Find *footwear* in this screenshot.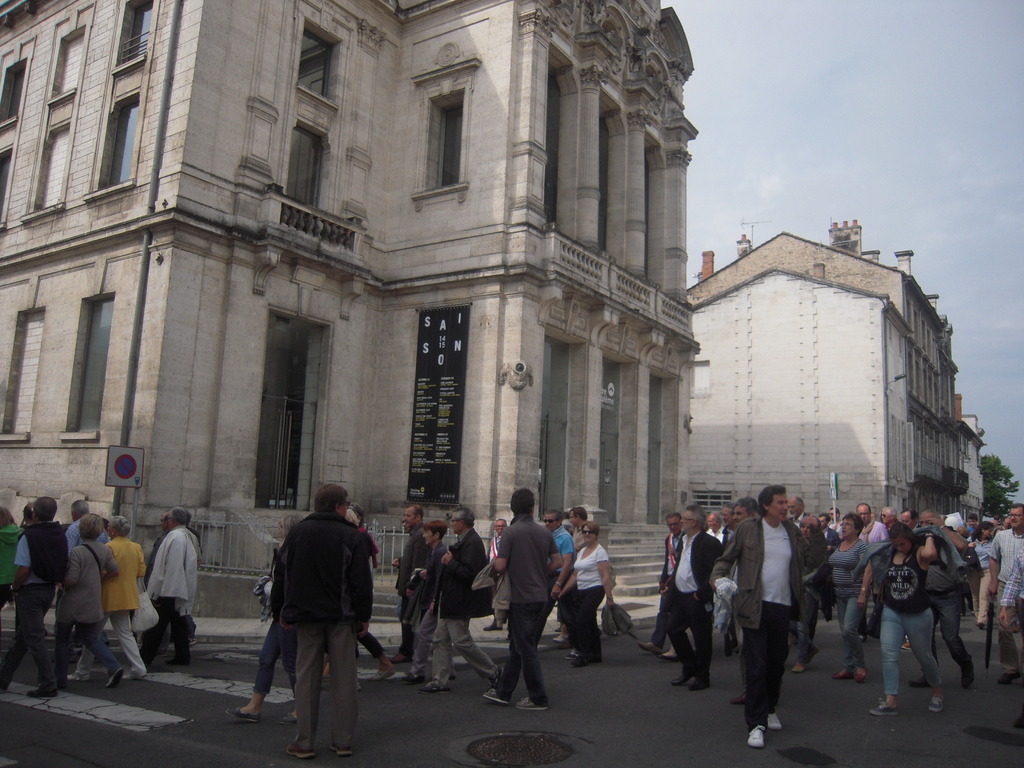
The bounding box for *footwear* is [372, 662, 403, 688].
